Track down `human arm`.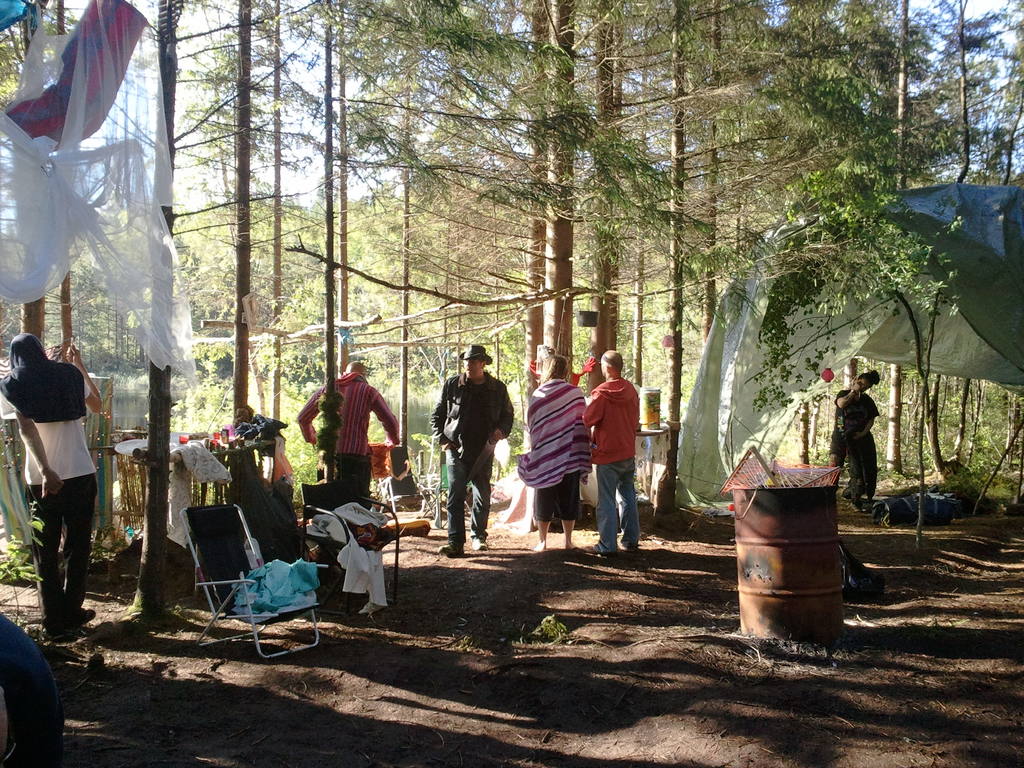
Tracked to [x1=833, y1=382, x2=857, y2=406].
